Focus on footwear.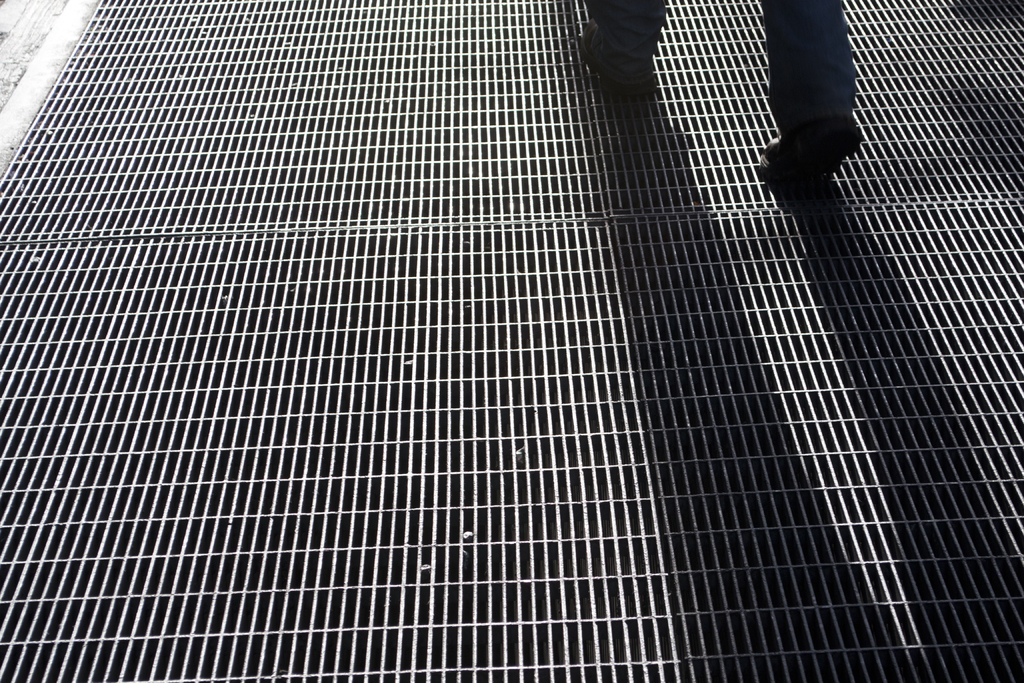
Focused at 751,134,871,185.
